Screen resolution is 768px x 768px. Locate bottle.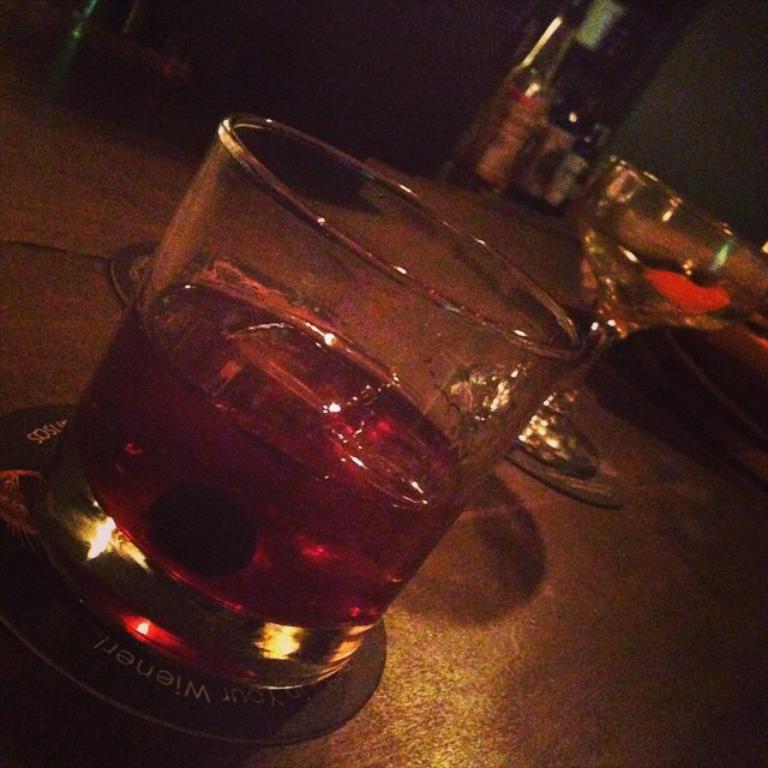
450:14:582:197.
